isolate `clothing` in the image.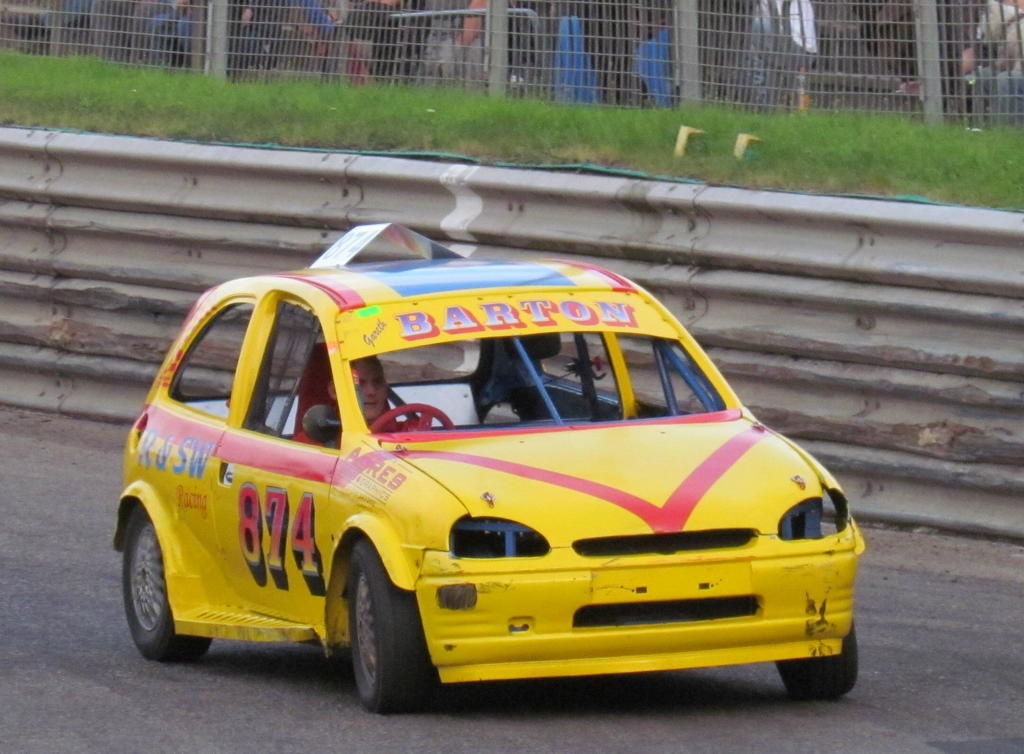
Isolated region: left=291, top=420, right=399, bottom=446.
